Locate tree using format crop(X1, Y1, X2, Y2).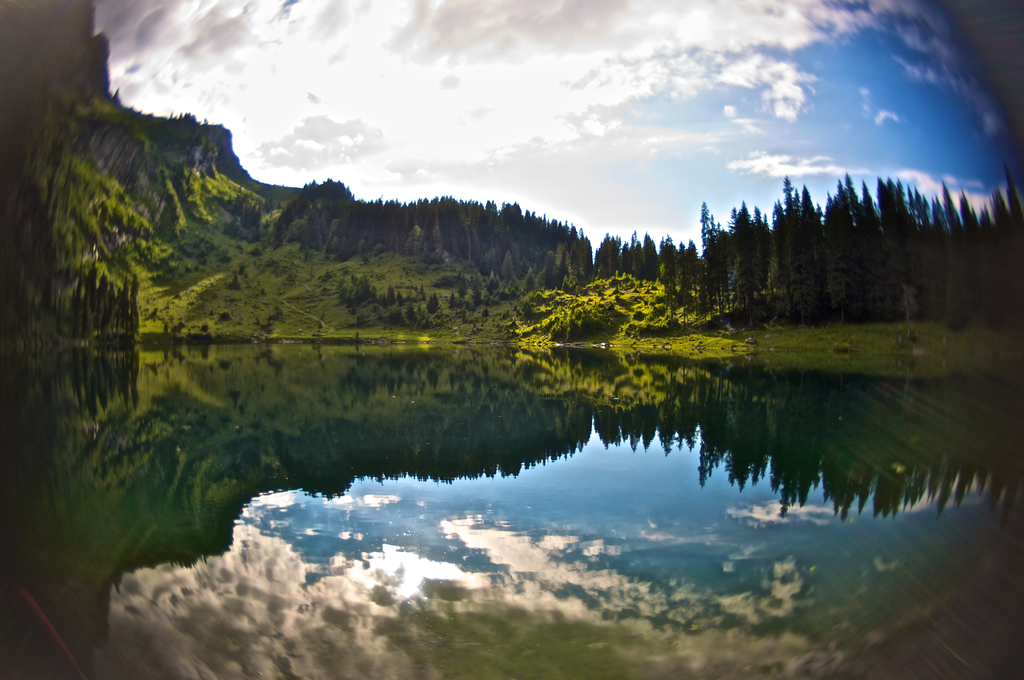
crop(758, 213, 793, 309).
